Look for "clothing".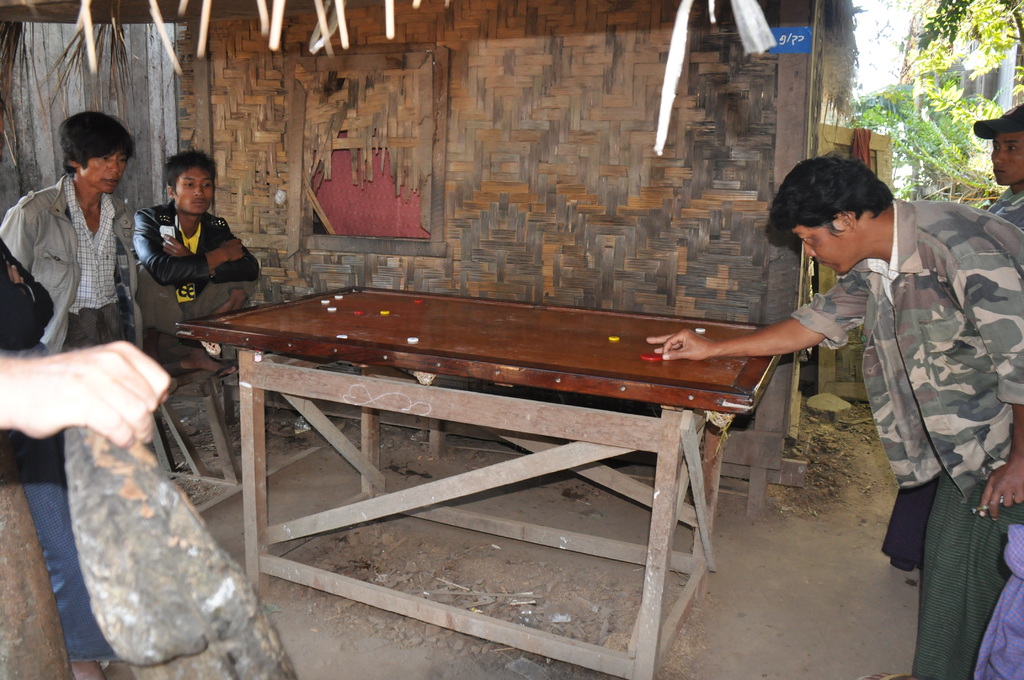
Found: locate(988, 182, 1018, 223).
